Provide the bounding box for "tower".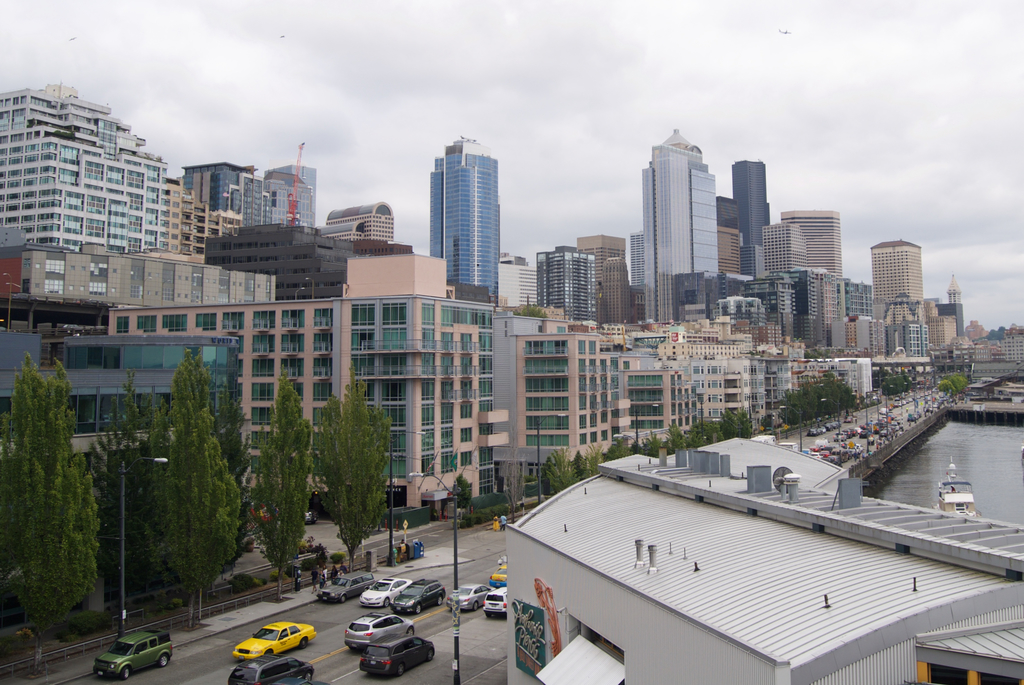
bbox=[0, 84, 168, 249].
